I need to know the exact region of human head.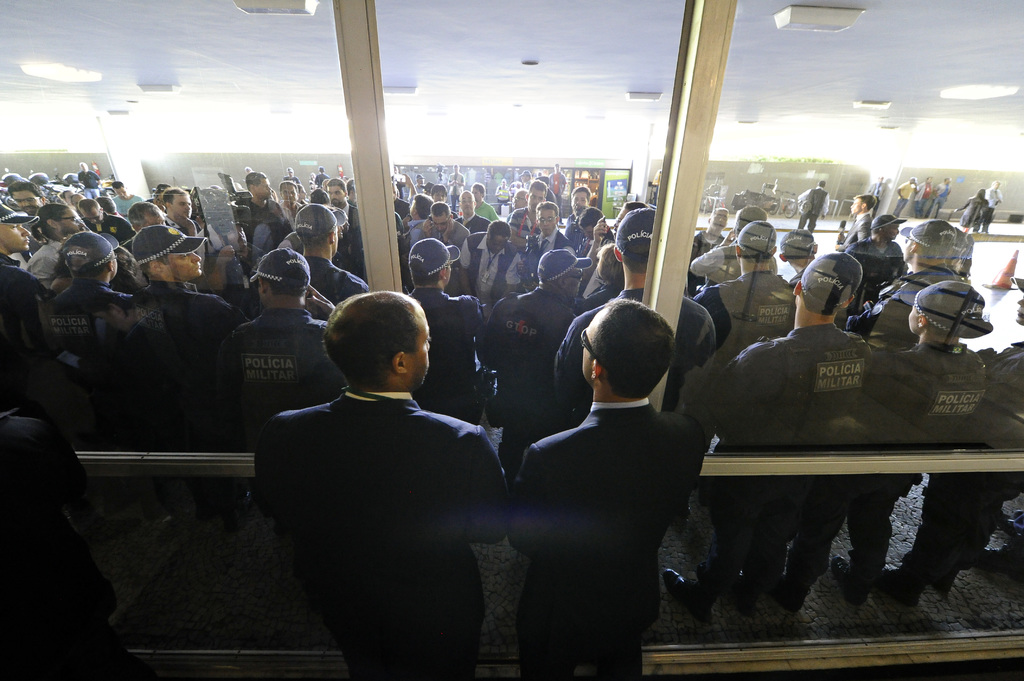
Region: detection(29, 171, 49, 189).
